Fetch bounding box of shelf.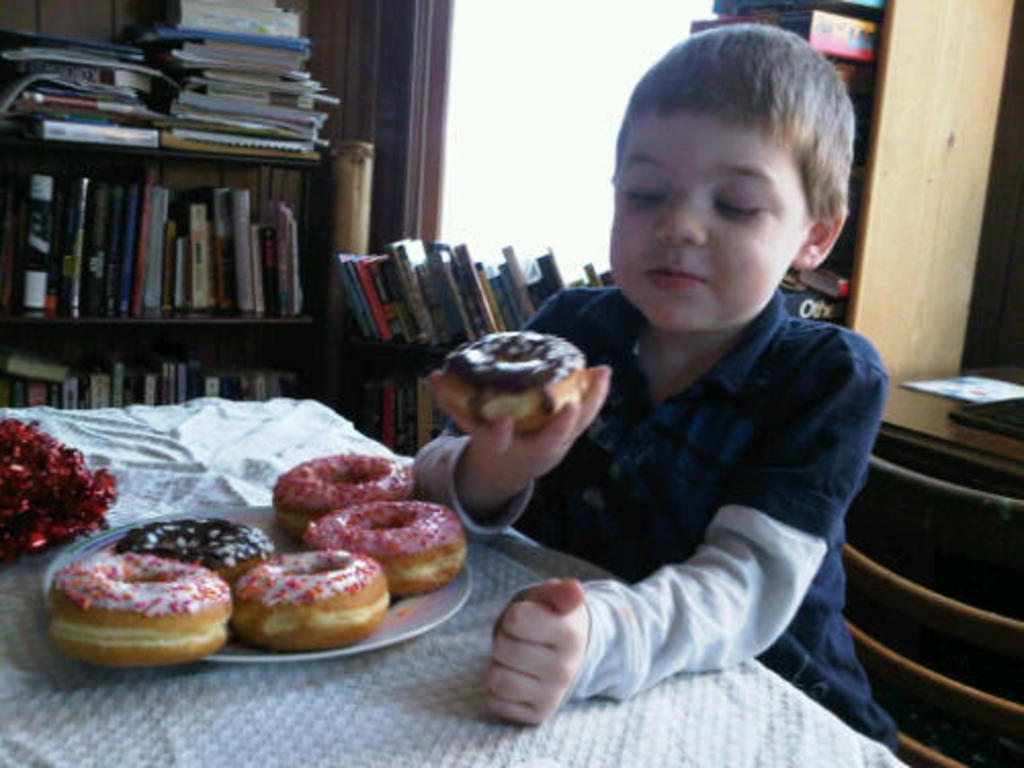
Bbox: pyautogui.locateOnScreen(326, 367, 420, 457).
